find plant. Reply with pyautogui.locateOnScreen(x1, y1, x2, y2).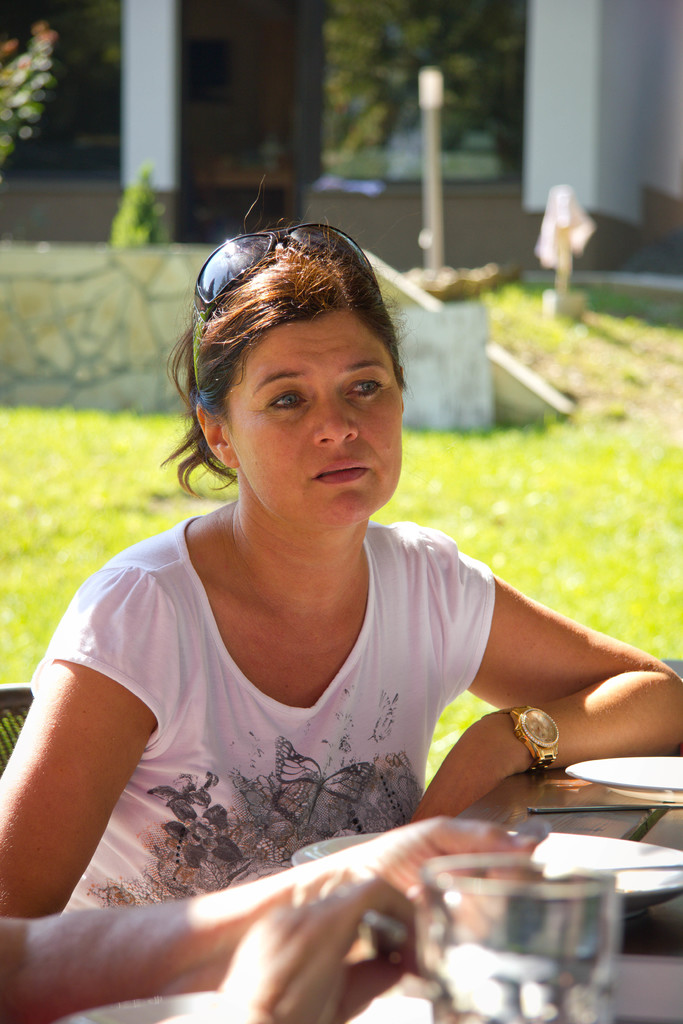
pyautogui.locateOnScreen(110, 166, 170, 250).
